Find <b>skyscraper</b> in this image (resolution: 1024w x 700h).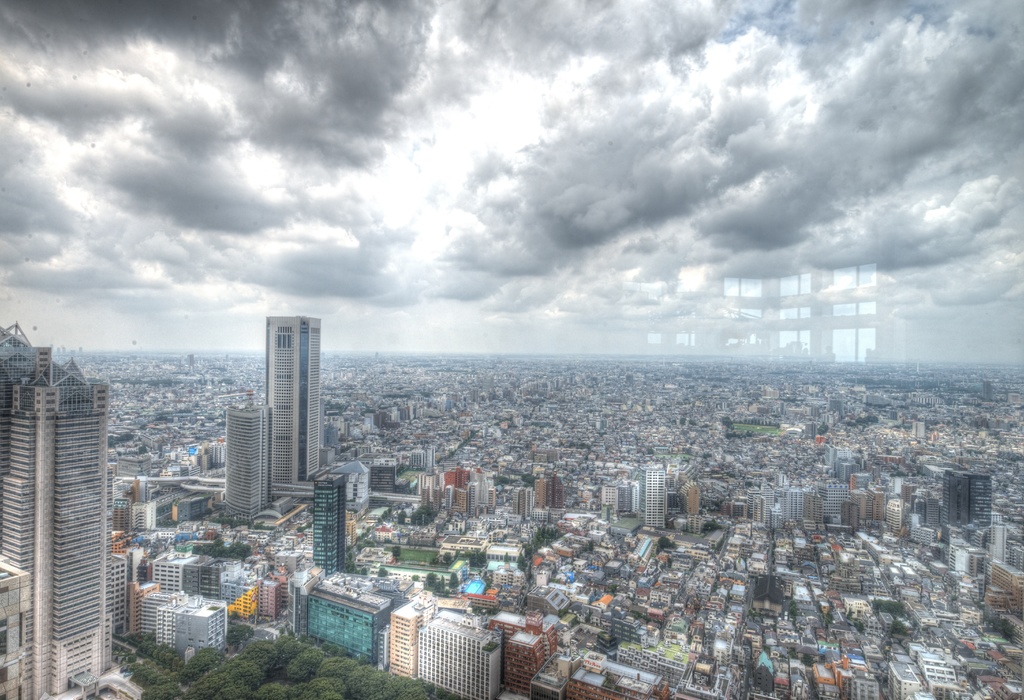
bbox=(256, 309, 321, 480).
